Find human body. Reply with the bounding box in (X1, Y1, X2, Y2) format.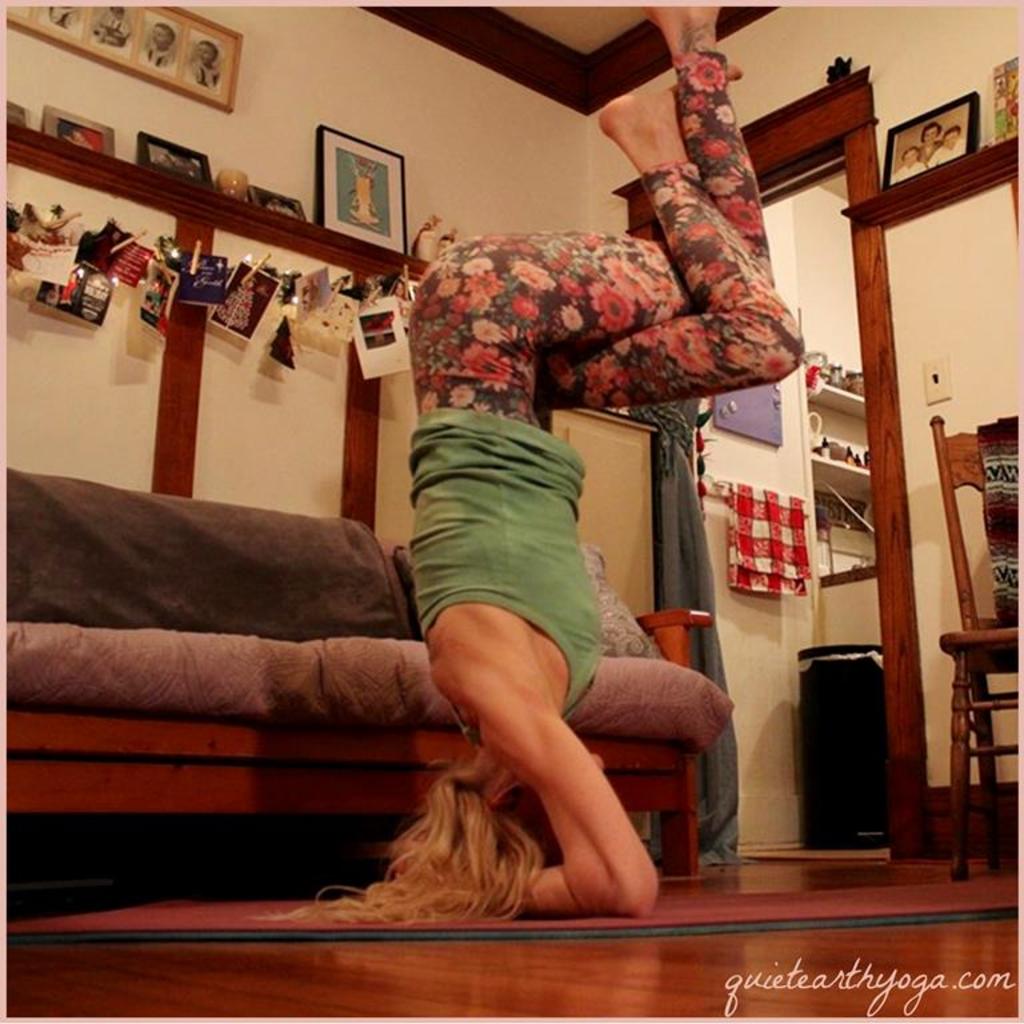
(917, 123, 937, 155).
